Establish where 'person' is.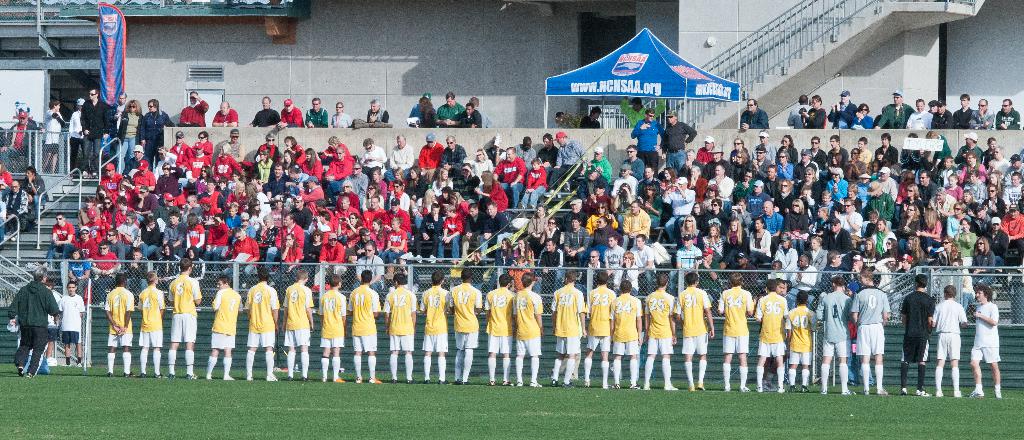
Established at 986,171,1002,196.
